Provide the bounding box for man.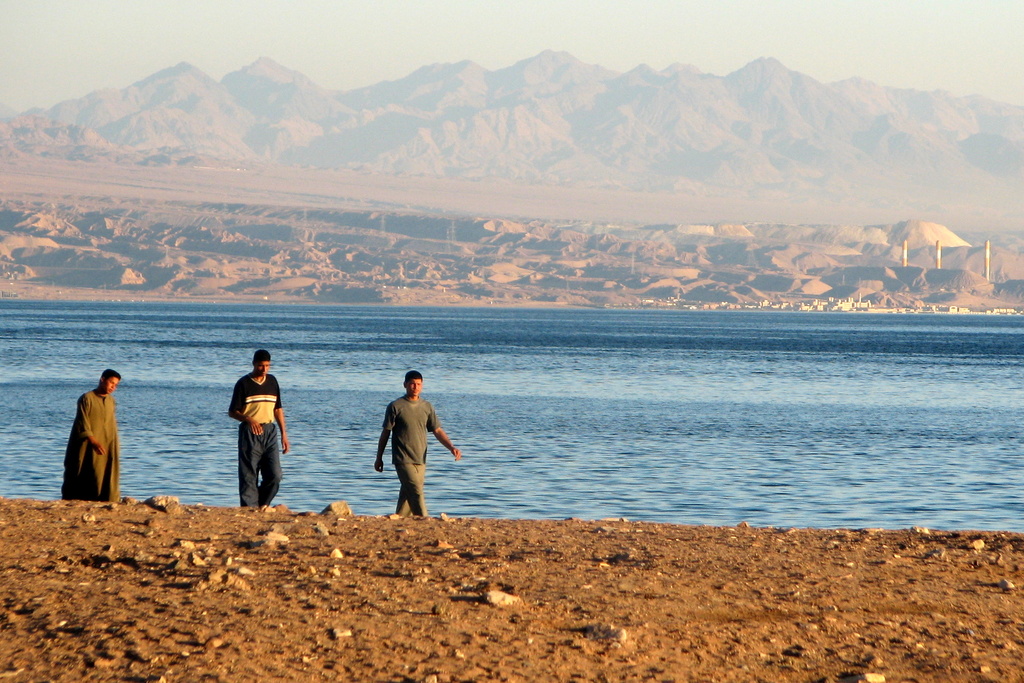
[368,366,449,523].
